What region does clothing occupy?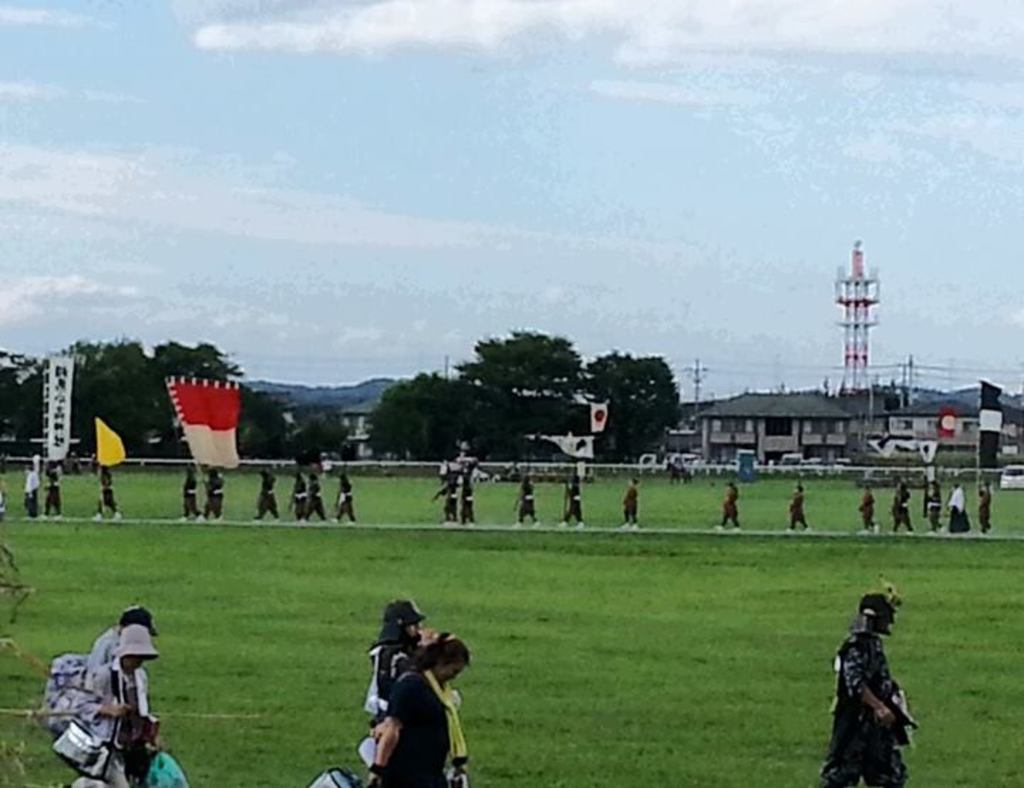
206,469,223,506.
